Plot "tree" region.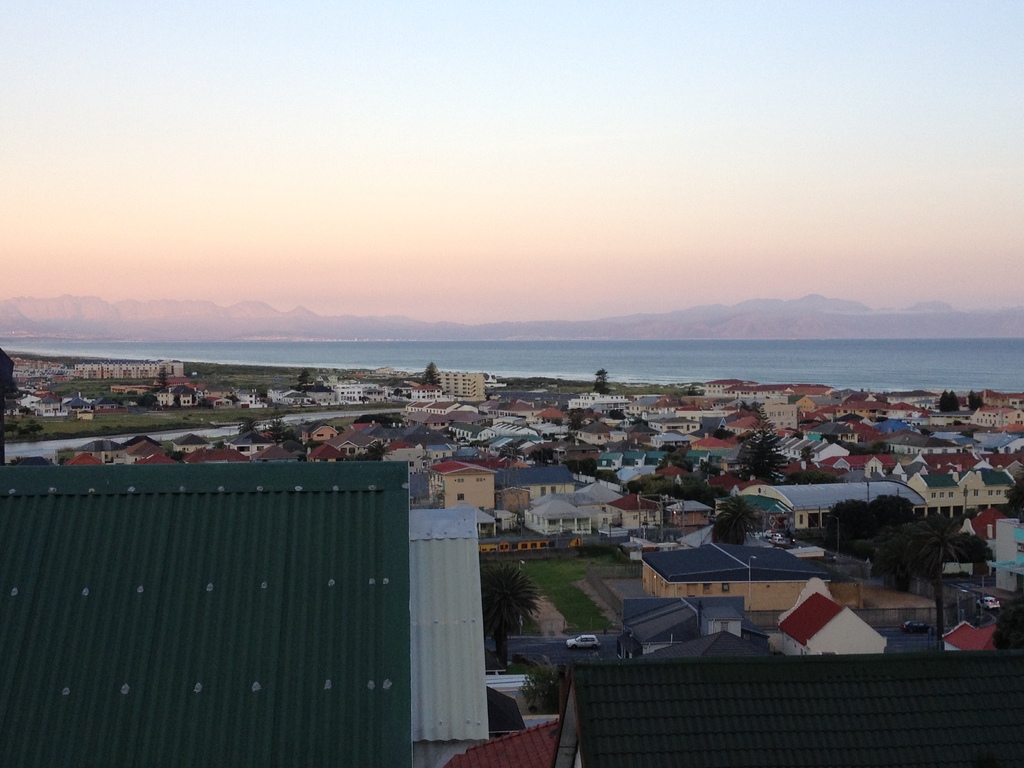
Plotted at 364:440:391:461.
